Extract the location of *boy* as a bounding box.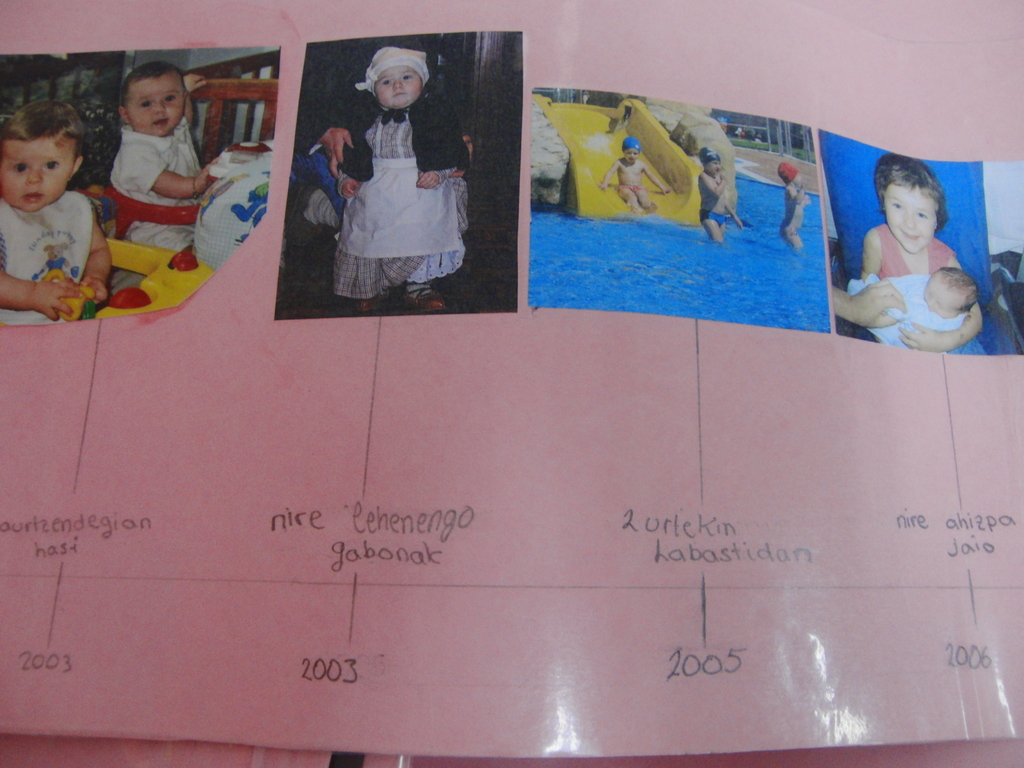
<region>600, 136, 673, 213</region>.
